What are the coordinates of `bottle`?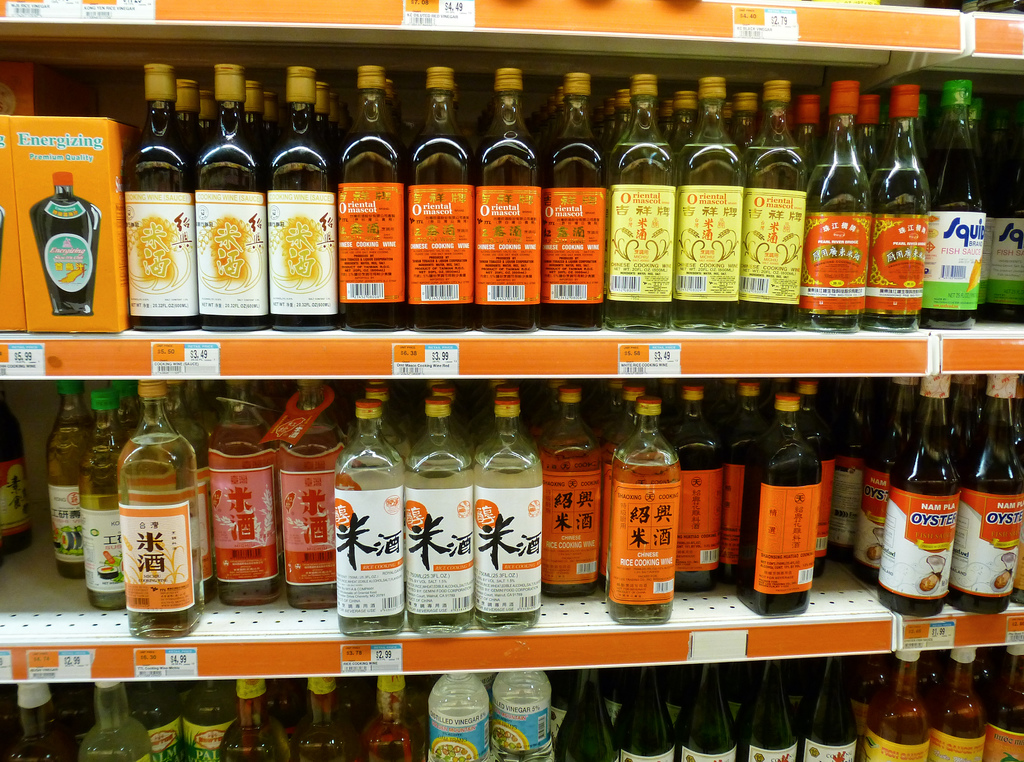
detection(404, 65, 472, 333).
